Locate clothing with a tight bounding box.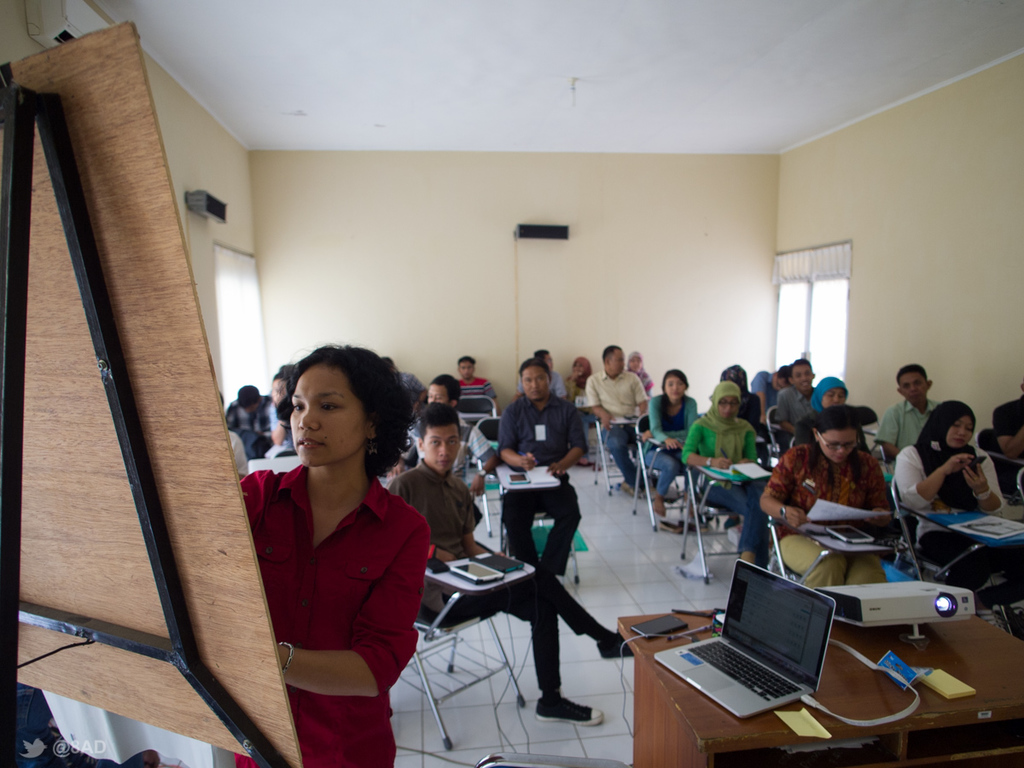
874 396 942 463.
